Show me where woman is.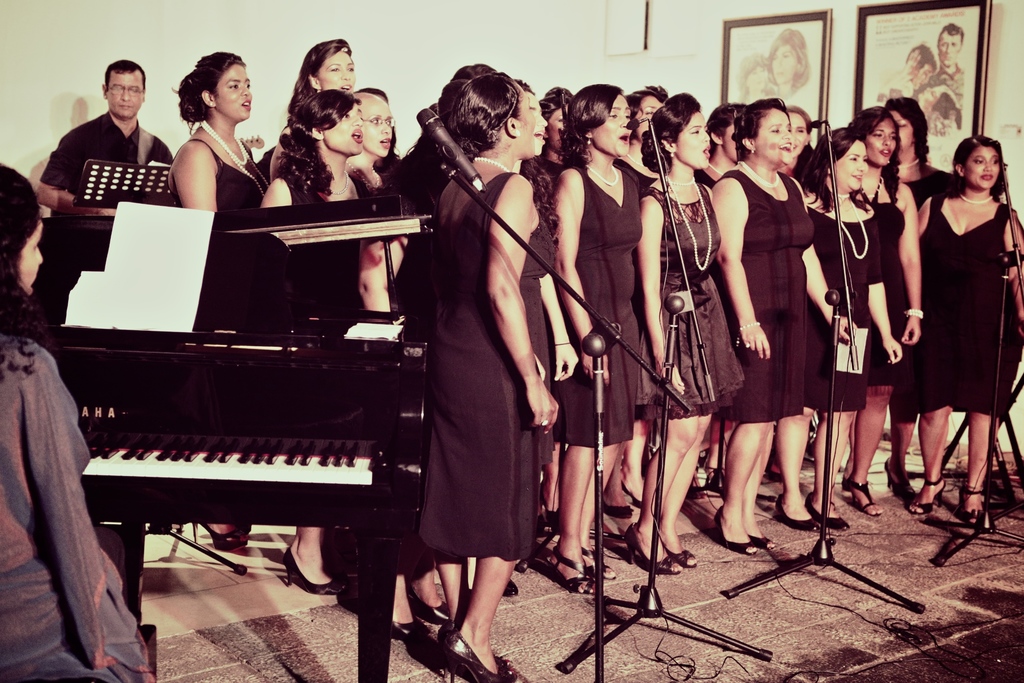
woman is at <region>629, 93, 743, 568</region>.
